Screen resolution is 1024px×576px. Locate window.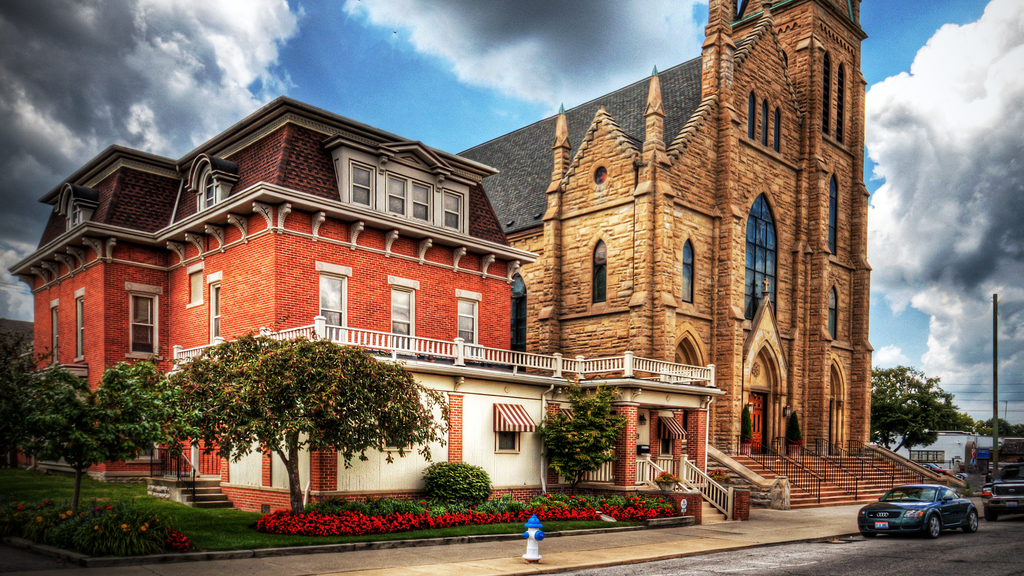
rect(307, 258, 353, 334).
